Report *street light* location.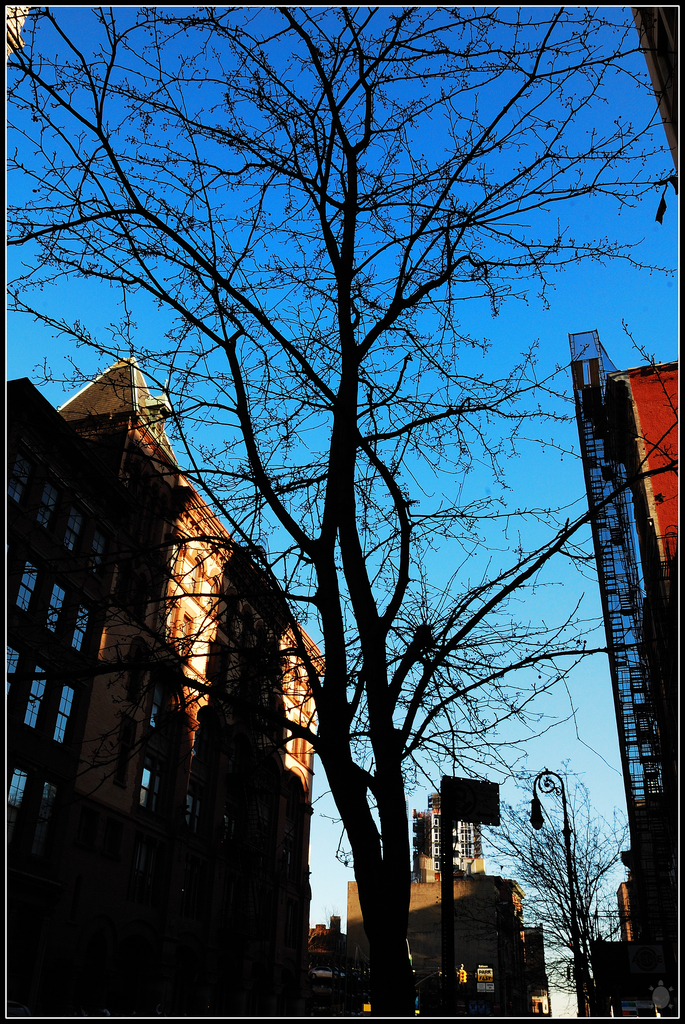
Report: crop(531, 765, 592, 1019).
